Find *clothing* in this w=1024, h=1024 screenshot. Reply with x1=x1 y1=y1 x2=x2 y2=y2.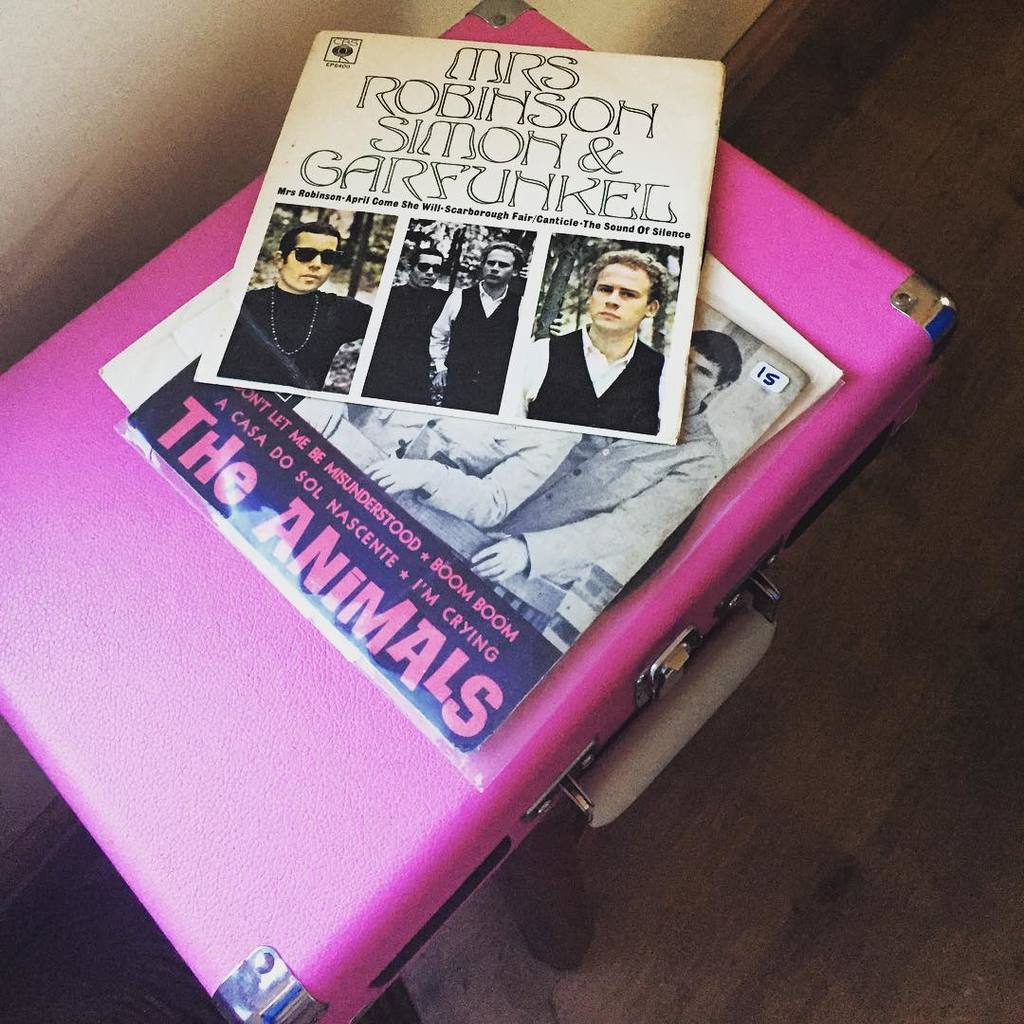
x1=518 y1=319 x2=661 y2=435.
